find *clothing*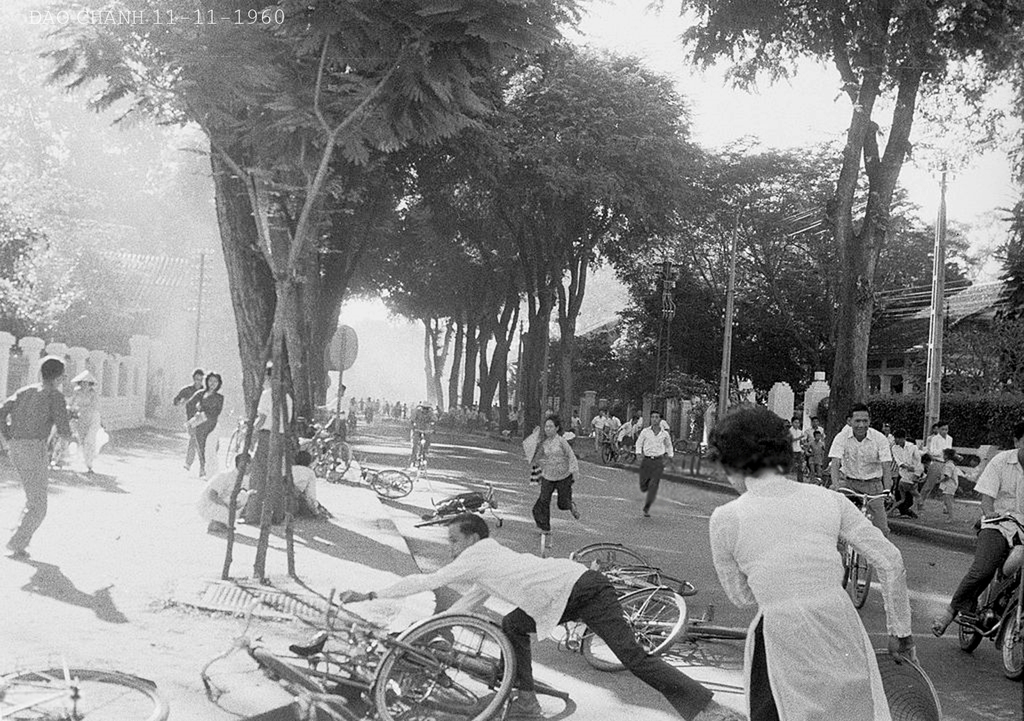
947/444/1023/610
